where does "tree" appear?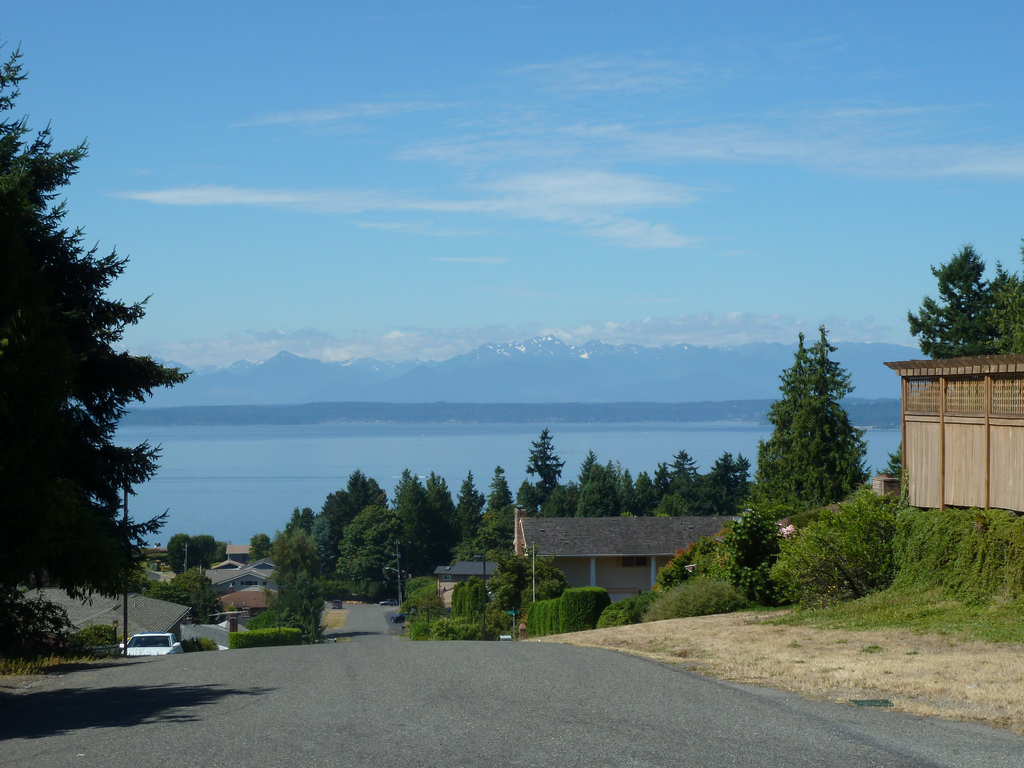
Appears at locate(152, 570, 225, 622).
